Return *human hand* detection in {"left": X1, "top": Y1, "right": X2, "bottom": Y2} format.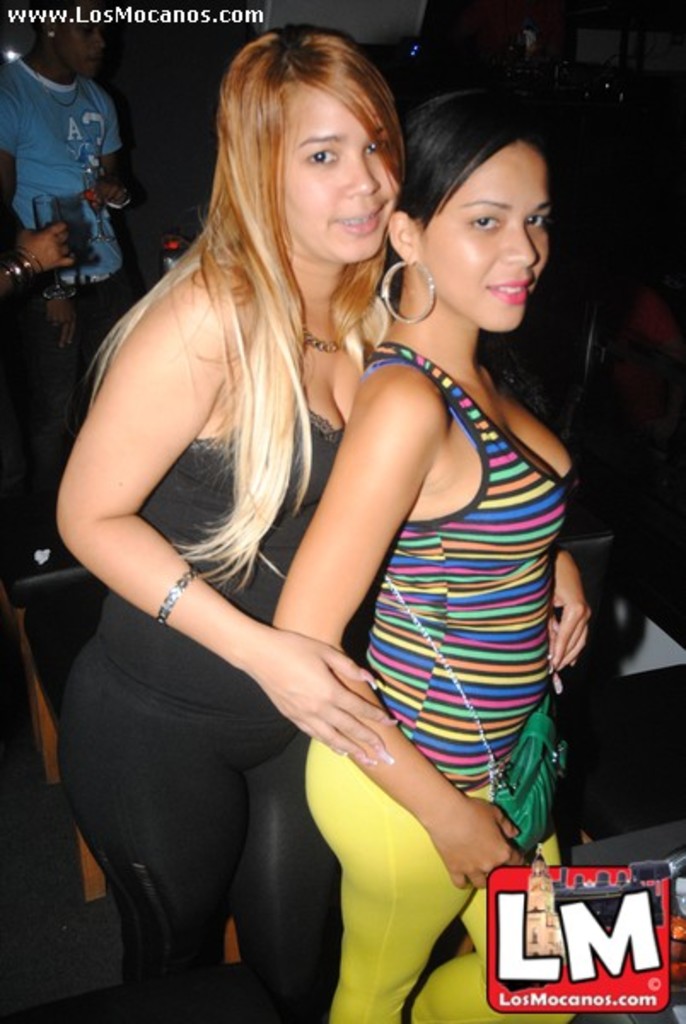
{"left": 555, "top": 553, "right": 597, "bottom": 681}.
